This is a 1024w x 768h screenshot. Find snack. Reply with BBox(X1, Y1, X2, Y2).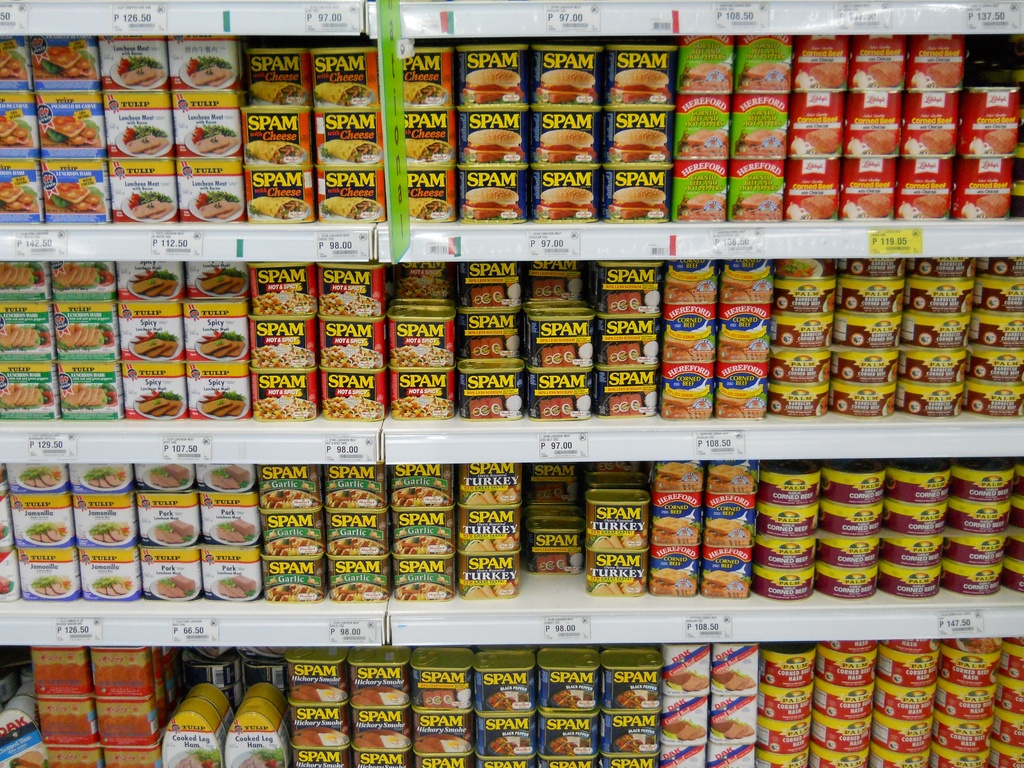
BBox(323, 345, 380, 367).
